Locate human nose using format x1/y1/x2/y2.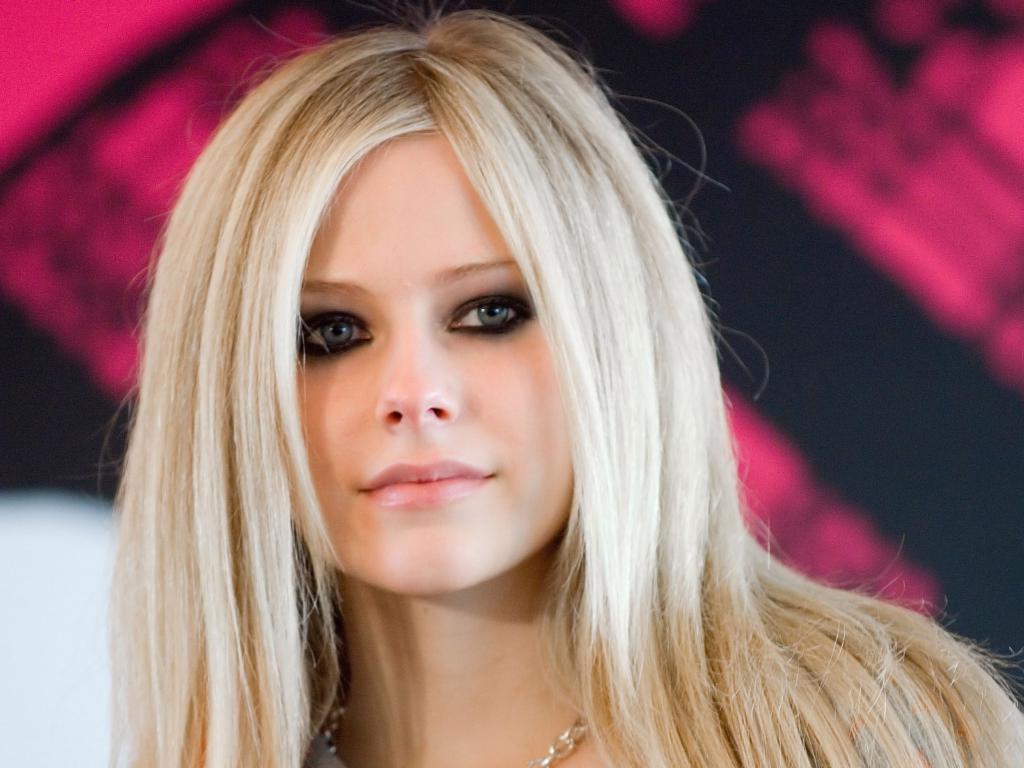
369/320/461/440.
